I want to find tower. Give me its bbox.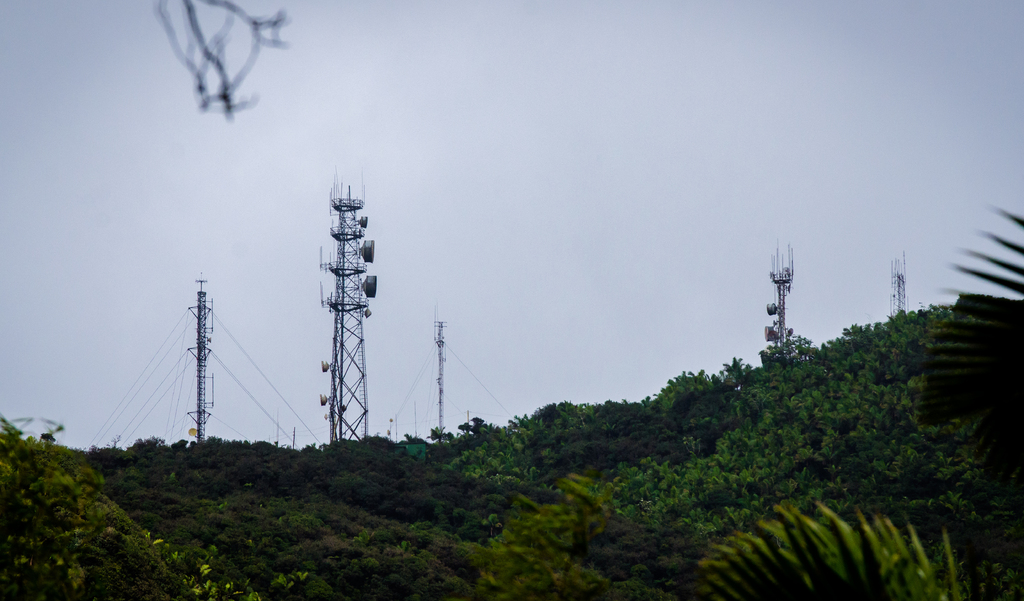
locate(429, 317, 463, 437).
